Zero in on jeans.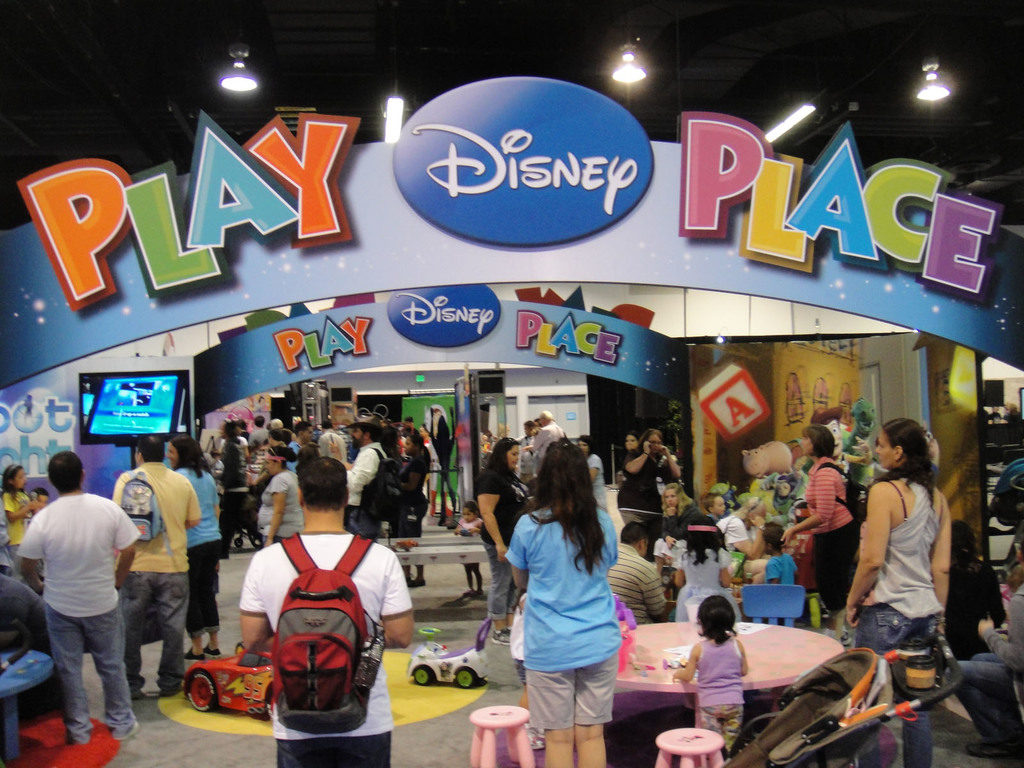
Zeroed in: rect(948, 653, 1023, 745).
